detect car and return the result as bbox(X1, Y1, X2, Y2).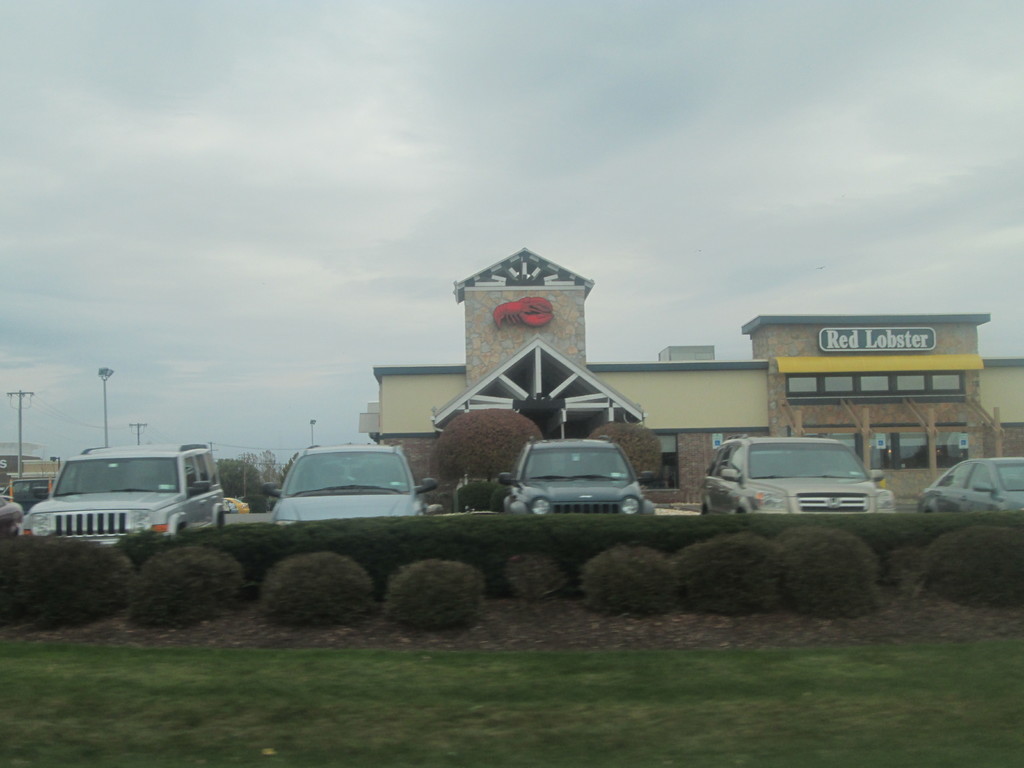
bbox(503, 441, 652, 516).
